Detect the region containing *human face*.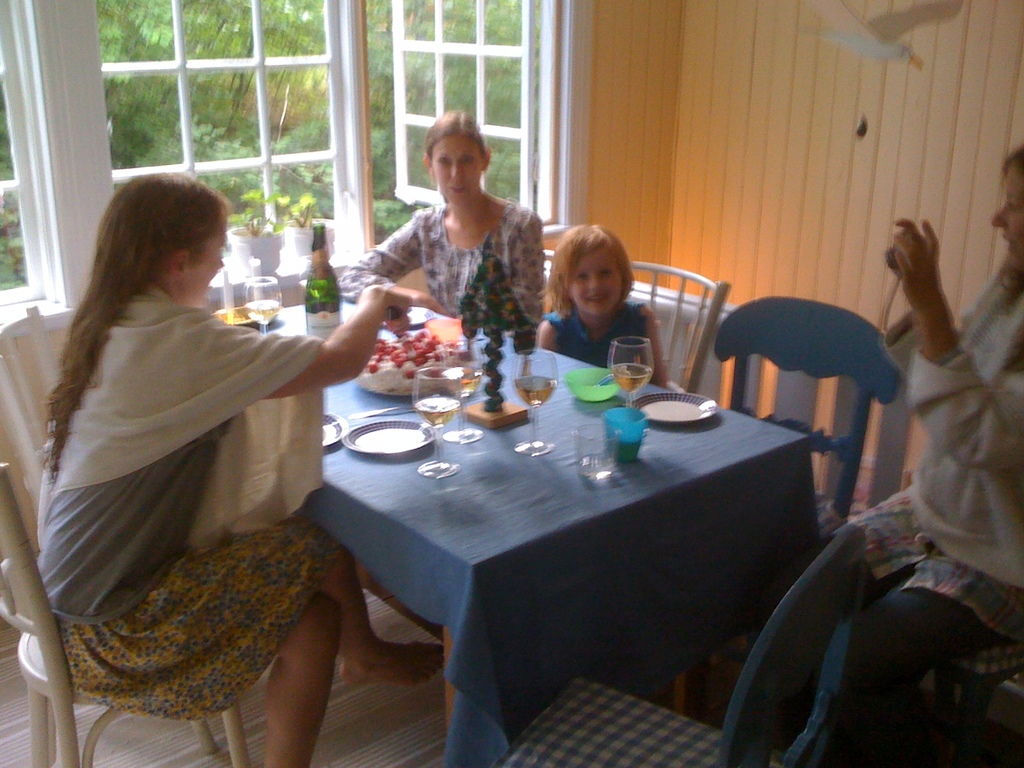
179/225/239/292.
